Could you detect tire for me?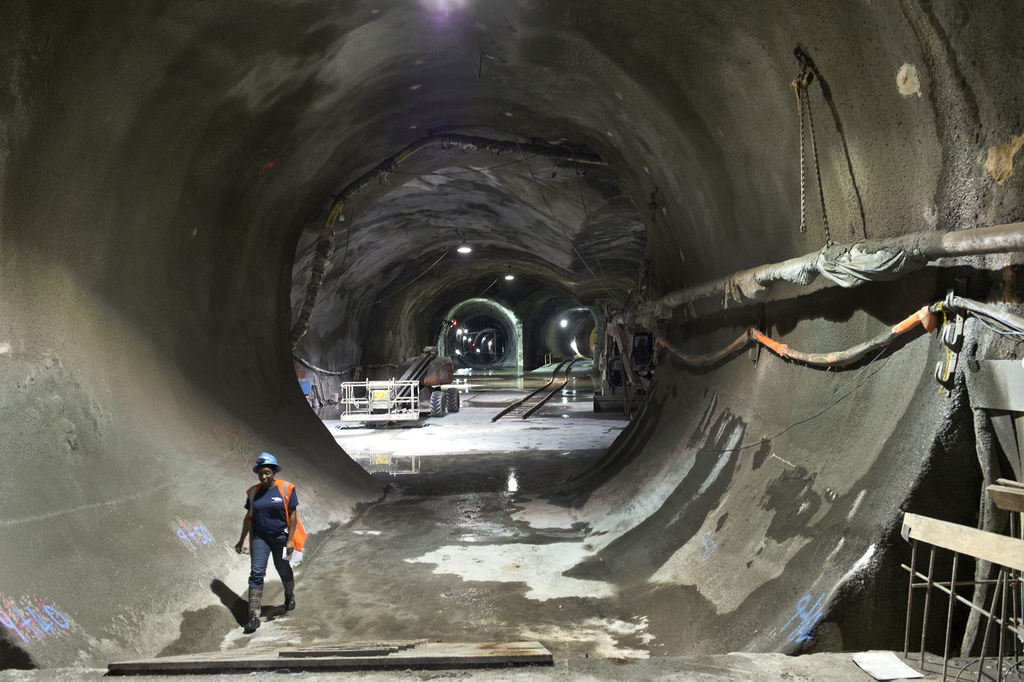
Detection result: bbox=[446, 387, 461, 412].
